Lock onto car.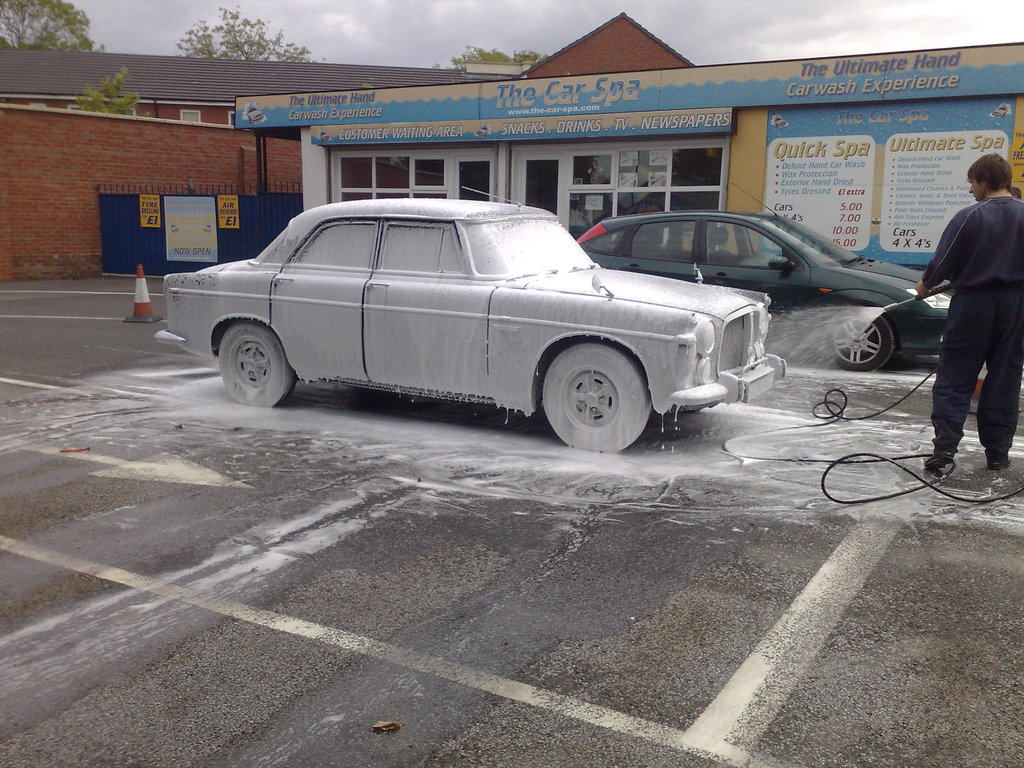
Locked: <box>152,198,789,454</box>.
